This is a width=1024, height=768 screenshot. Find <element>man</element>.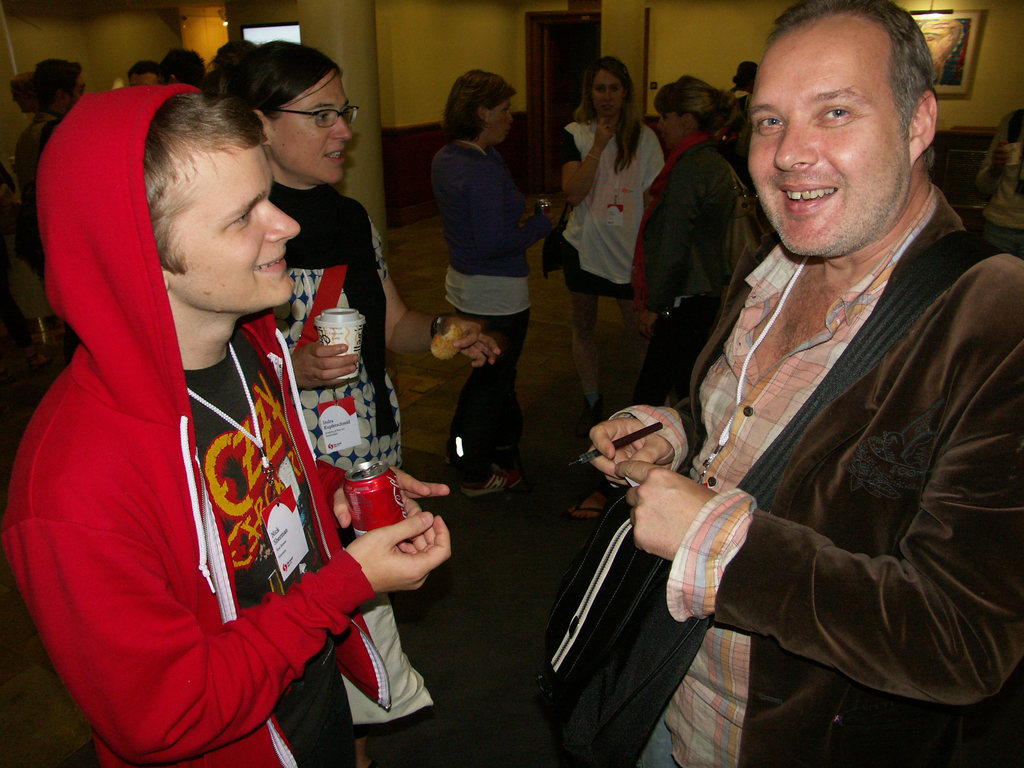
Bounding box: (595, 0, 1021, 753).
